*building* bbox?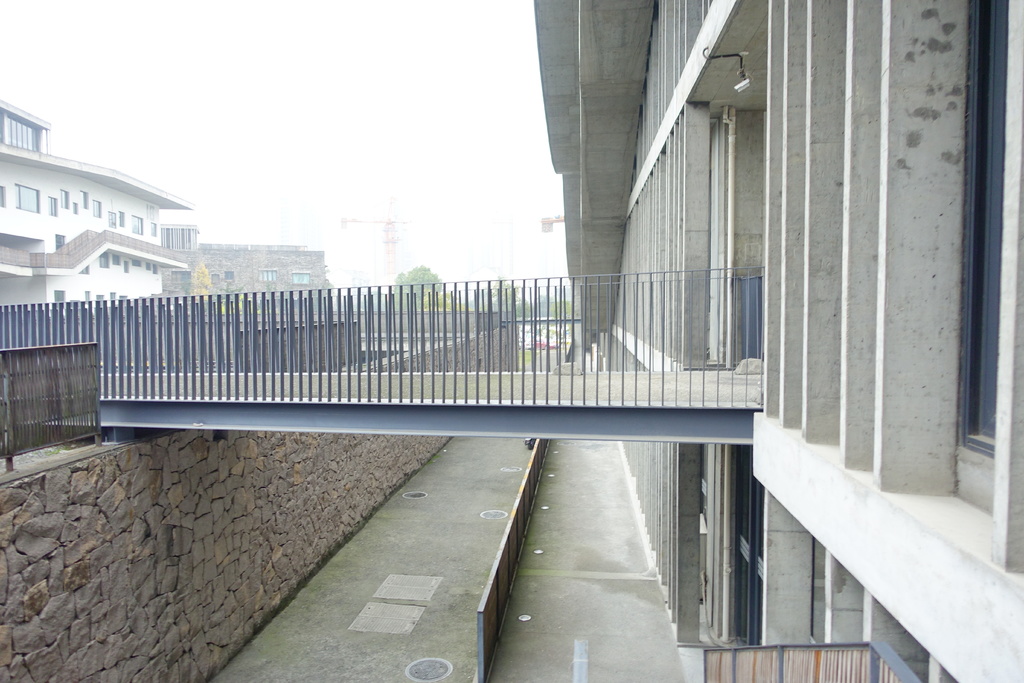
BBox(535, 0, 1023, 682)
